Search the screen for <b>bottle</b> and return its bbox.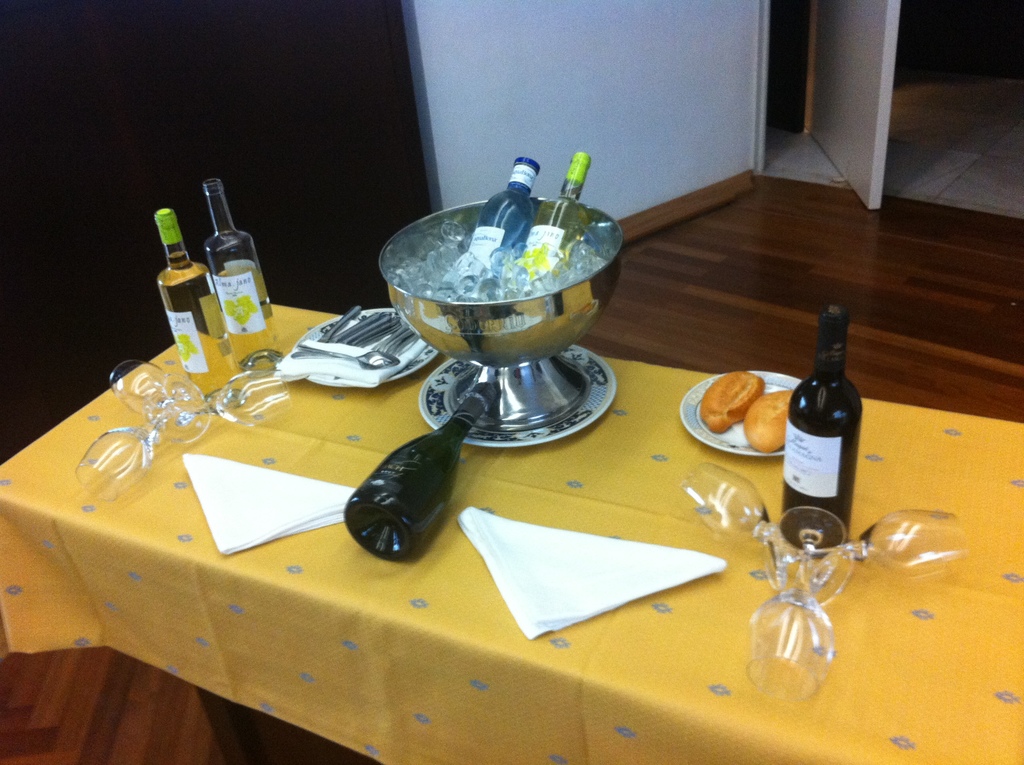
Found: pyautogui.locateOnScreen(153, 207, 237, 398).
